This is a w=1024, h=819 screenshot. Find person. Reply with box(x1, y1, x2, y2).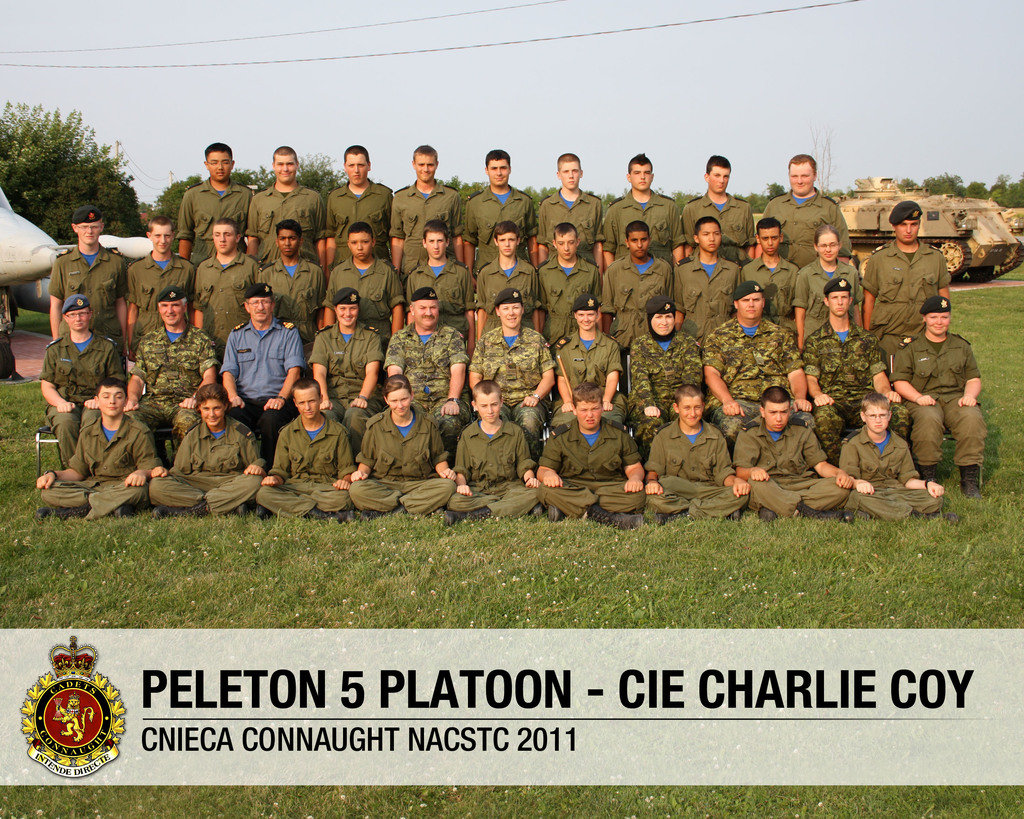
box(48, 205, 127, 353).
